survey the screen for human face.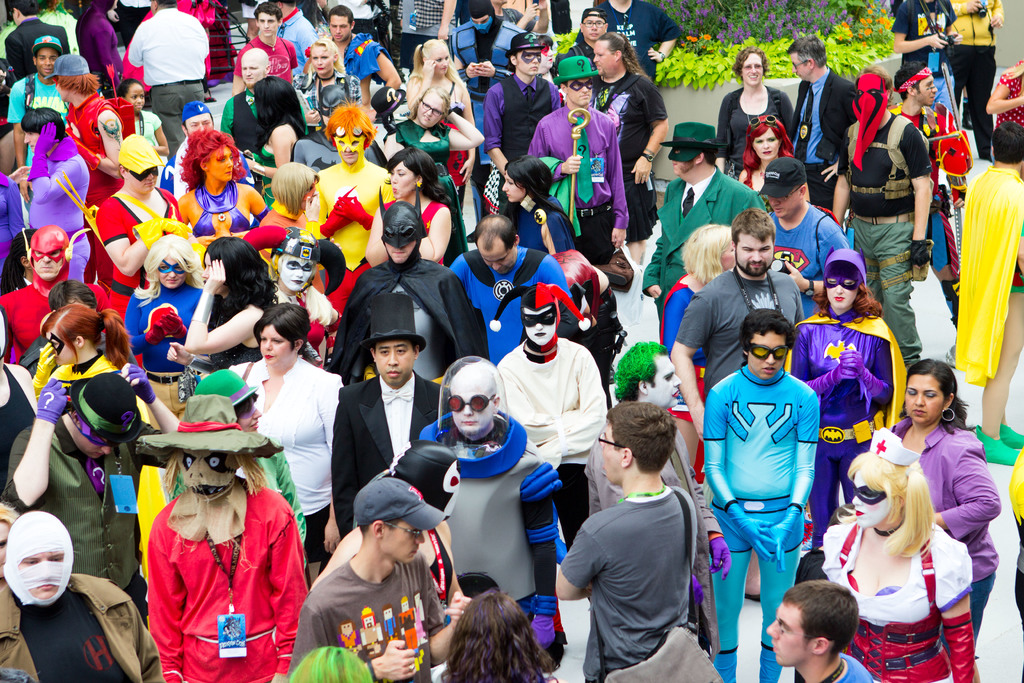
Survey found: bbox(34, 51, 59, 73).
